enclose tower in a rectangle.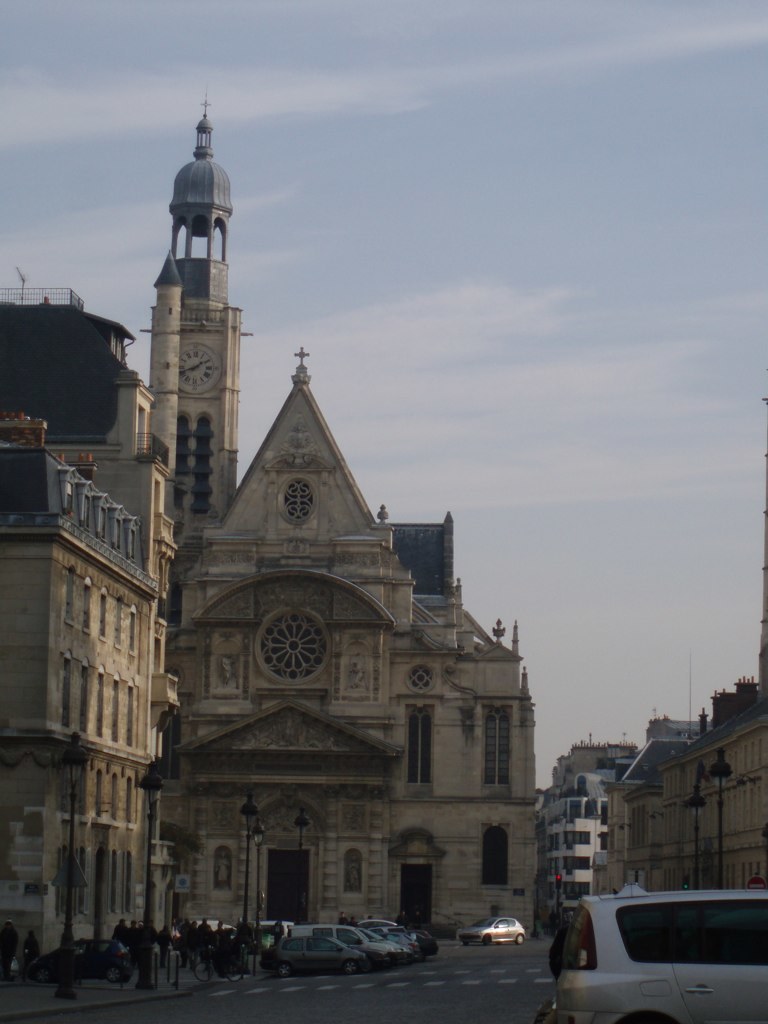
bbox(181, 351, 426, 650).
